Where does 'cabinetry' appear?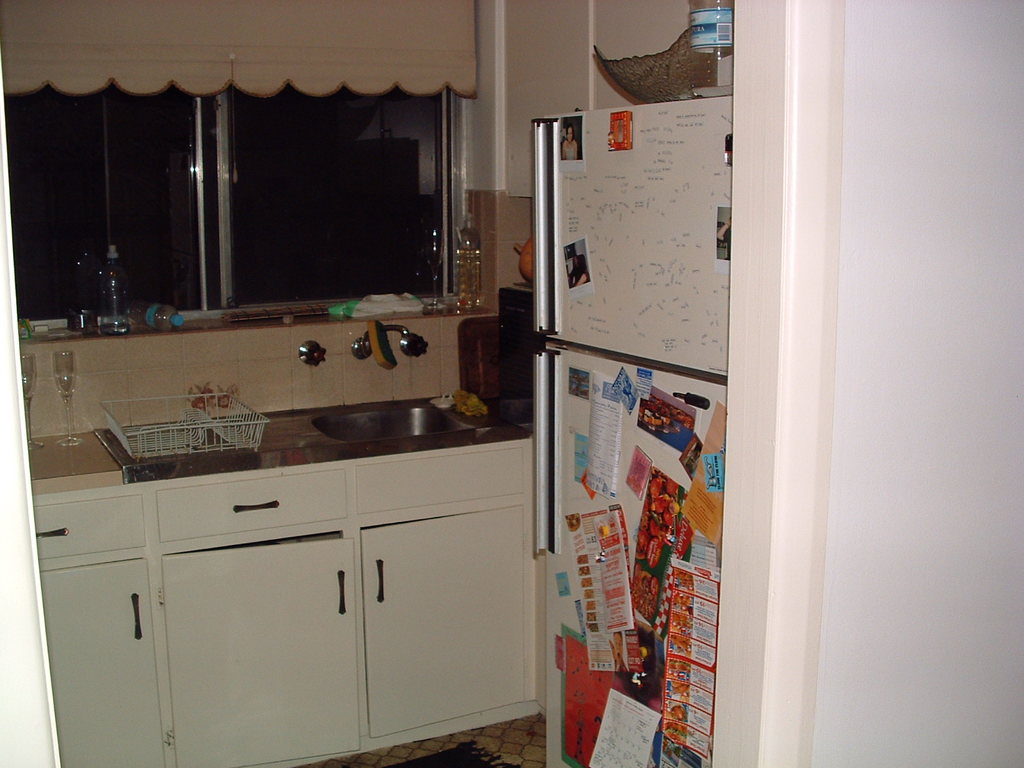
Appears at 144, 480, 366, 767.
